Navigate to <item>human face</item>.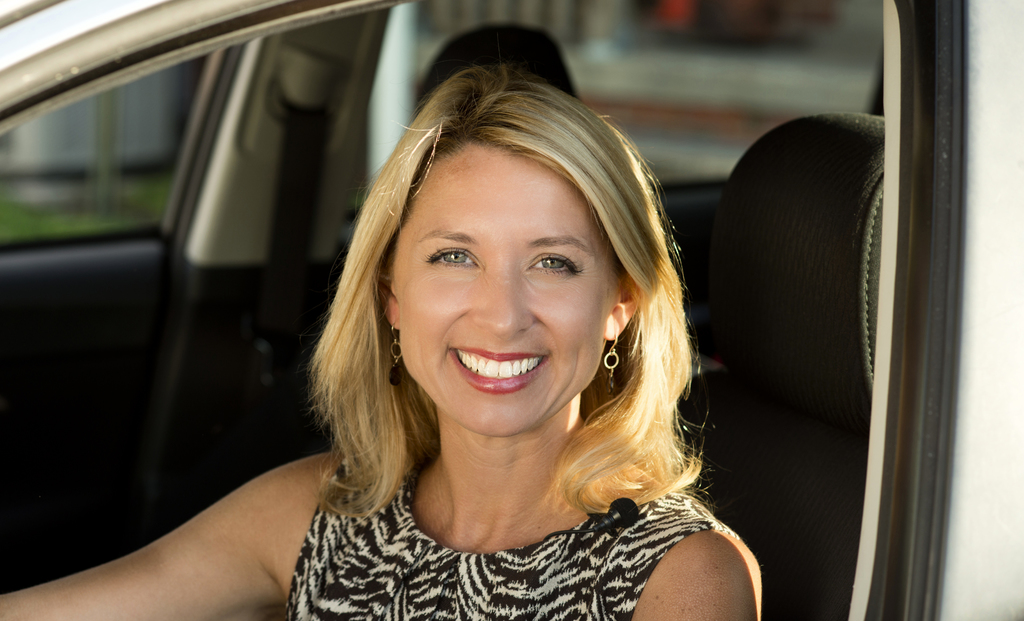
Navigation target: box(400, 140, 600, 432).
